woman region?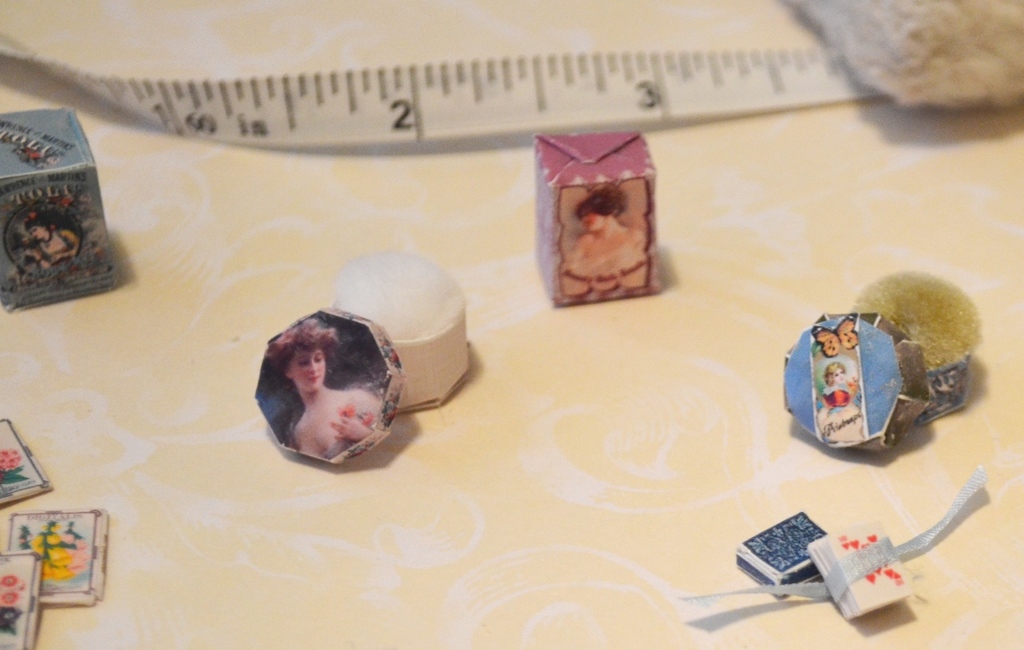
select_region(558, 179, 647, 298)
